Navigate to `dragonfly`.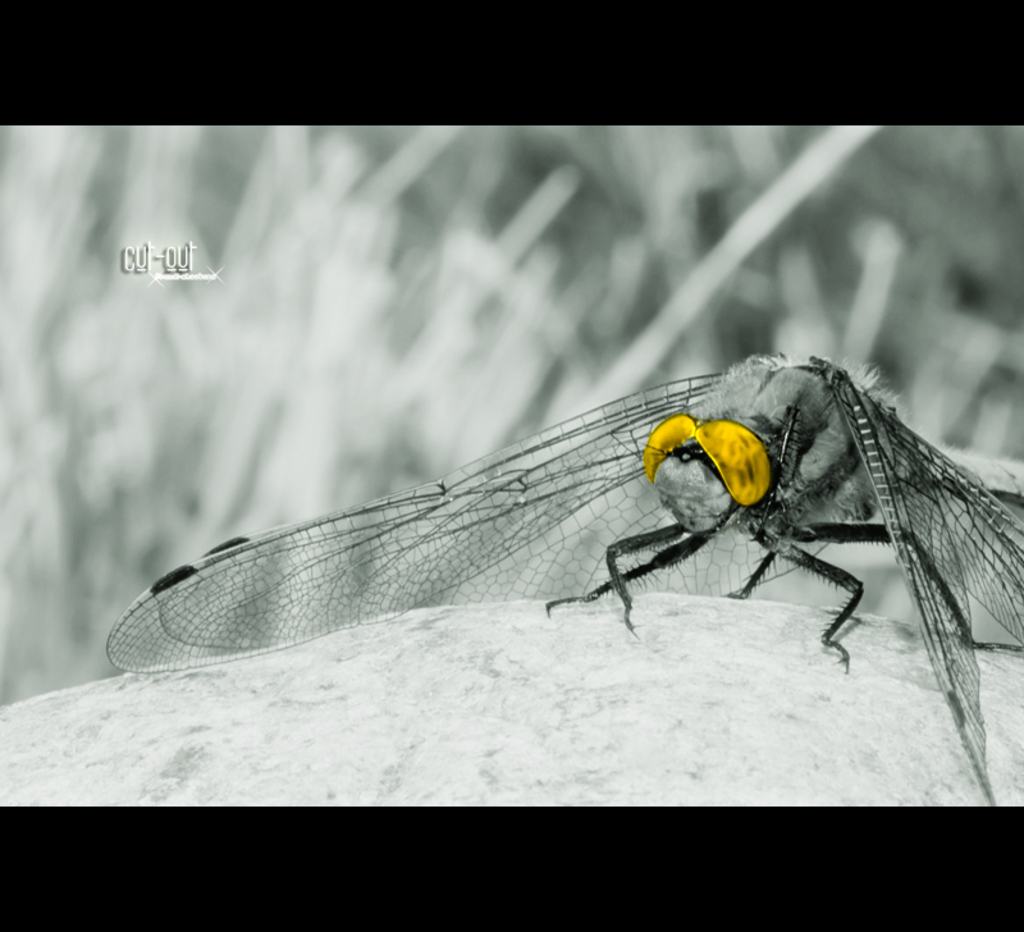
Navigation target: bbox=(104, 346, 1023, 803).
